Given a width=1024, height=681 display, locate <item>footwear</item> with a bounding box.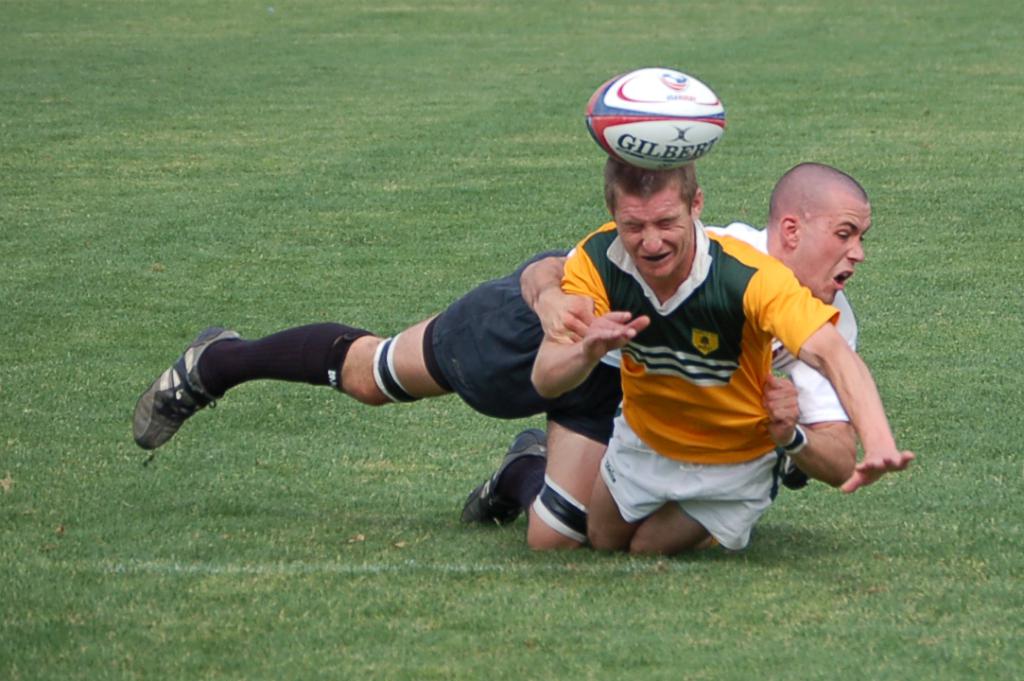
Located: pyautogui.locateOnScreen(459, 418, 551, 532).
